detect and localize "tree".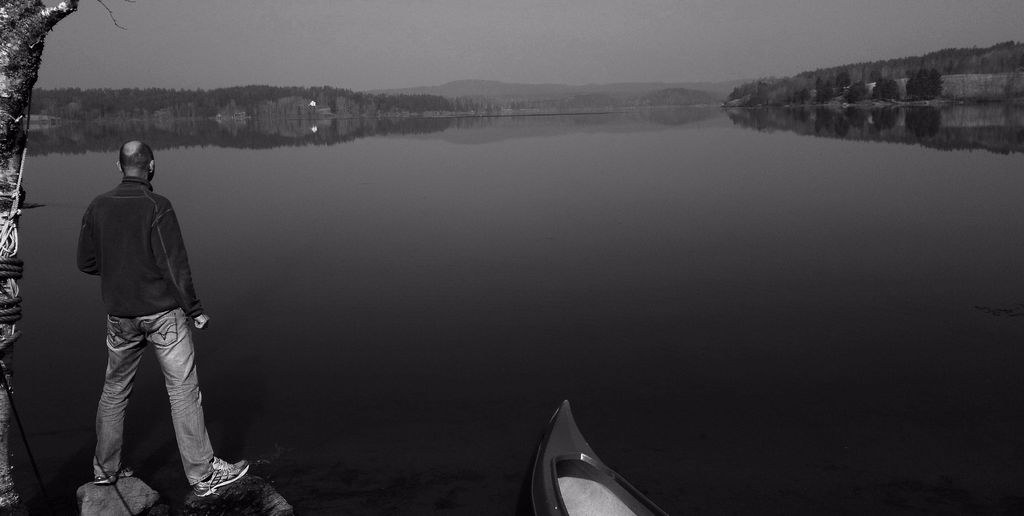
Localized at bbox(0, 0, 77, 515).
